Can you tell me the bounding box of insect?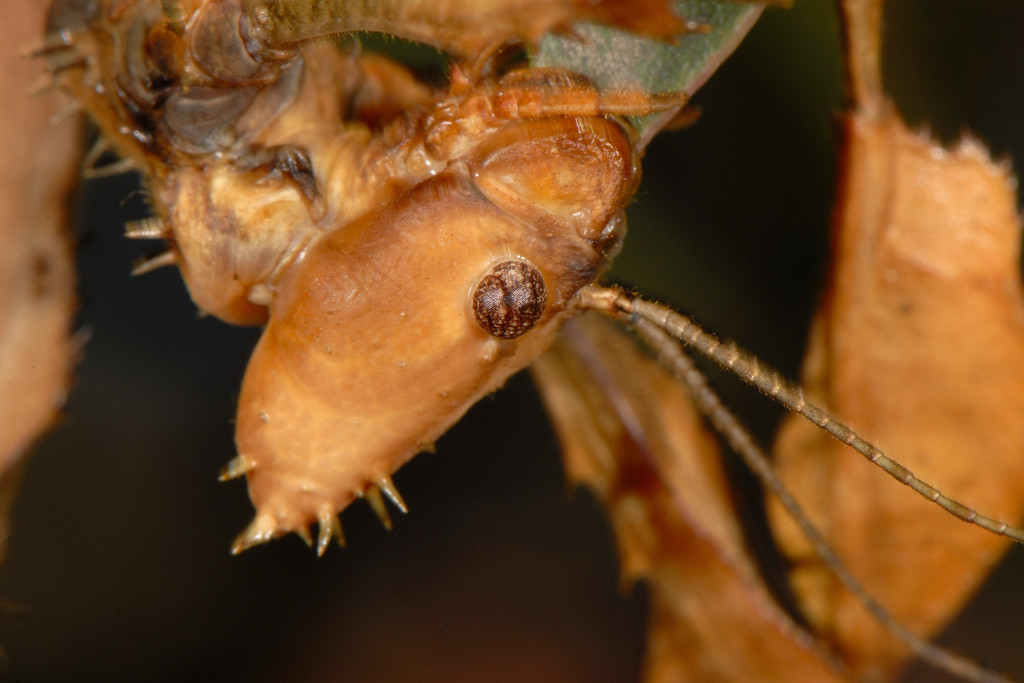
14,0,1023,682.
